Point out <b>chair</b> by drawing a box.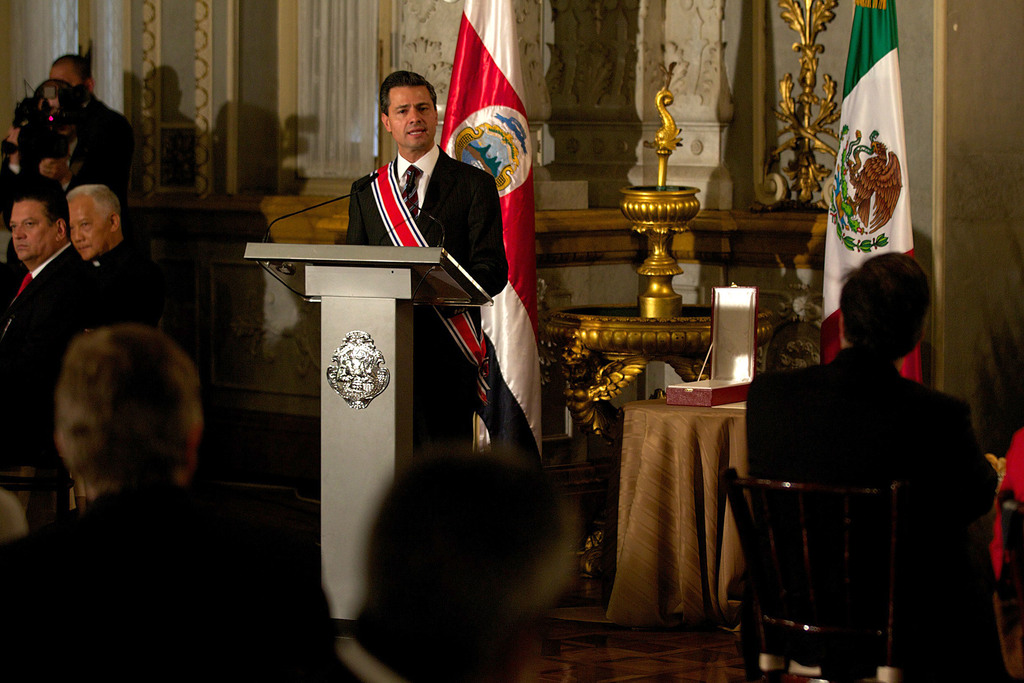
743/463/945/680.
